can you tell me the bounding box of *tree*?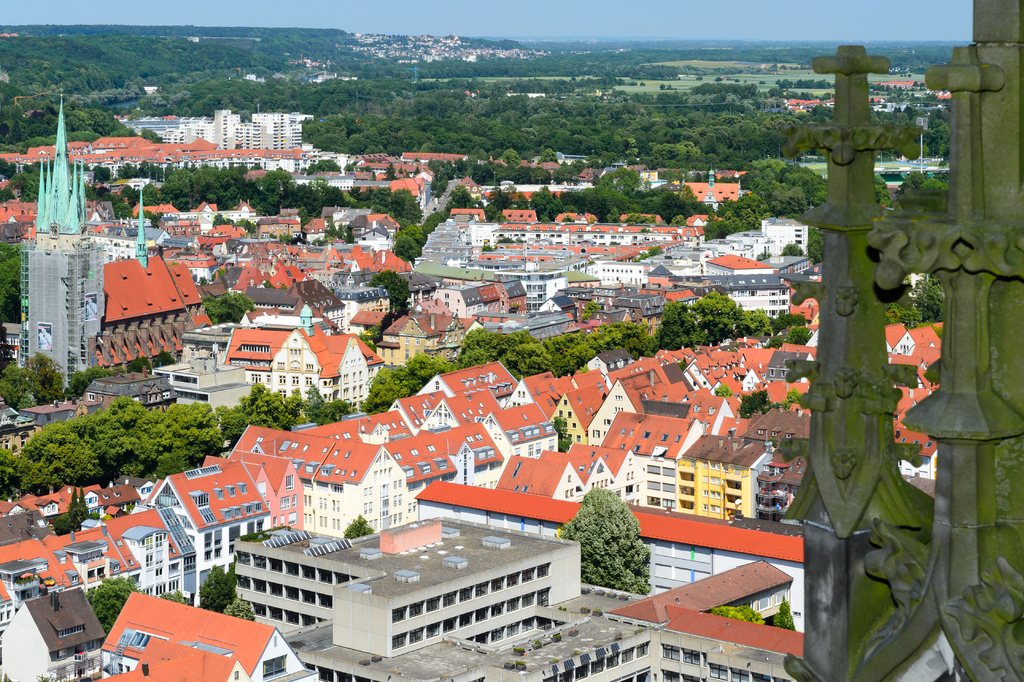
232, 217, 256, 234.
